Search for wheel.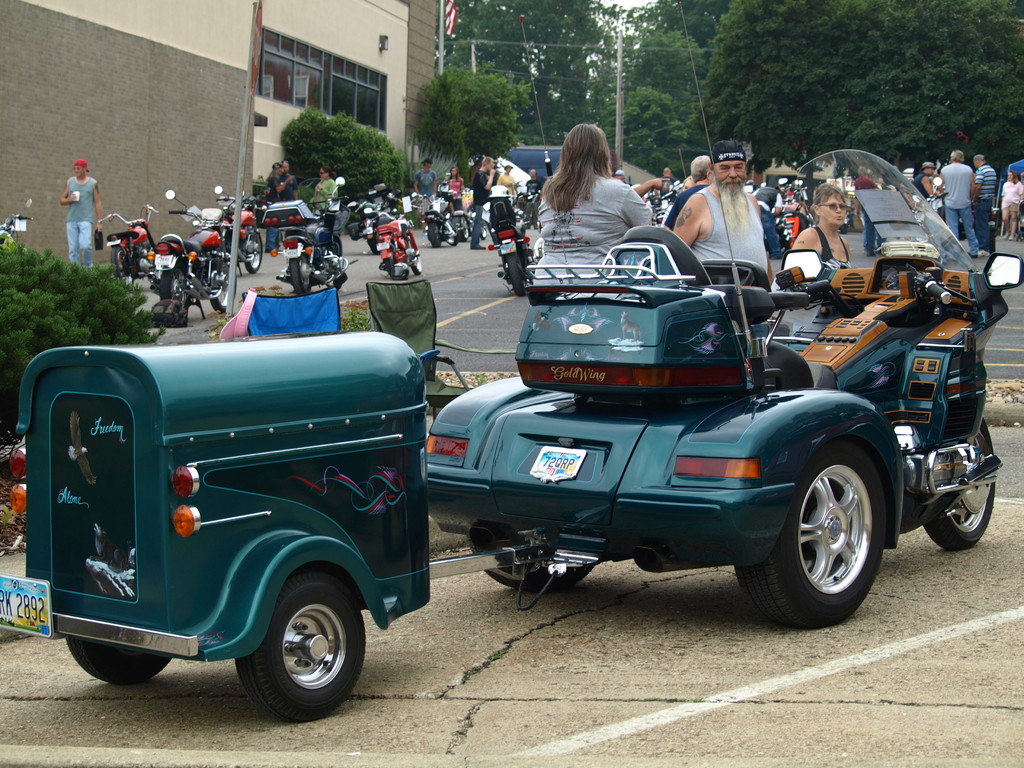
Found at l=236, t=574, r=365, b=721.
